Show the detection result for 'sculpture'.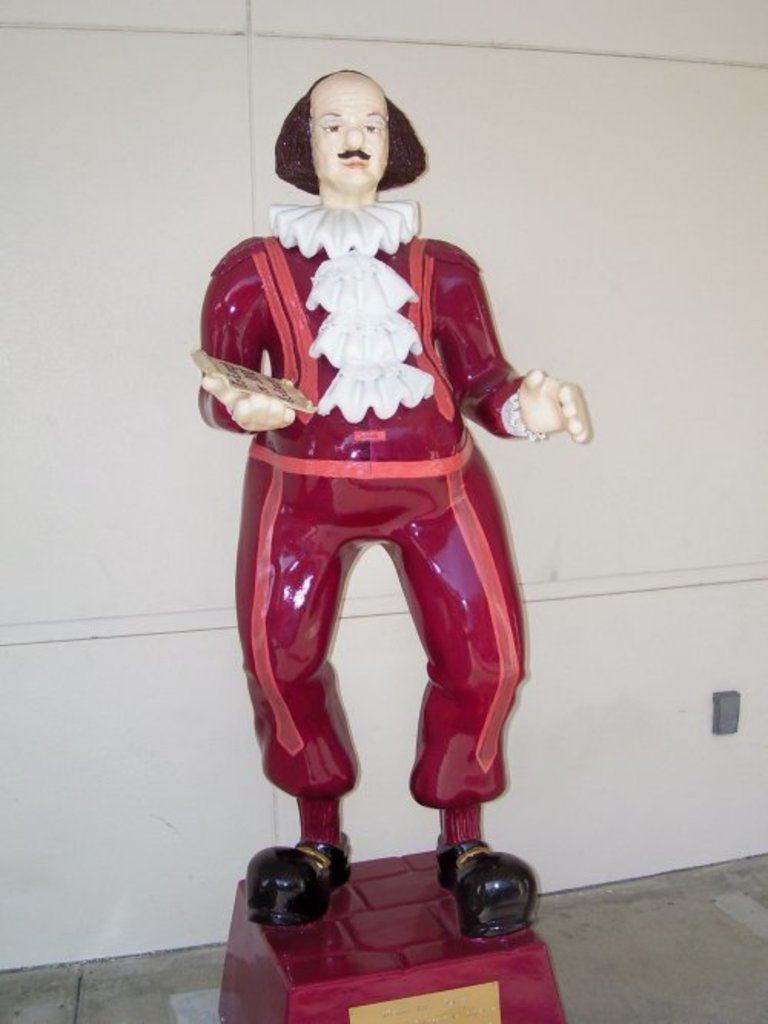
<region>189, 64, 593, 1022</region>.
